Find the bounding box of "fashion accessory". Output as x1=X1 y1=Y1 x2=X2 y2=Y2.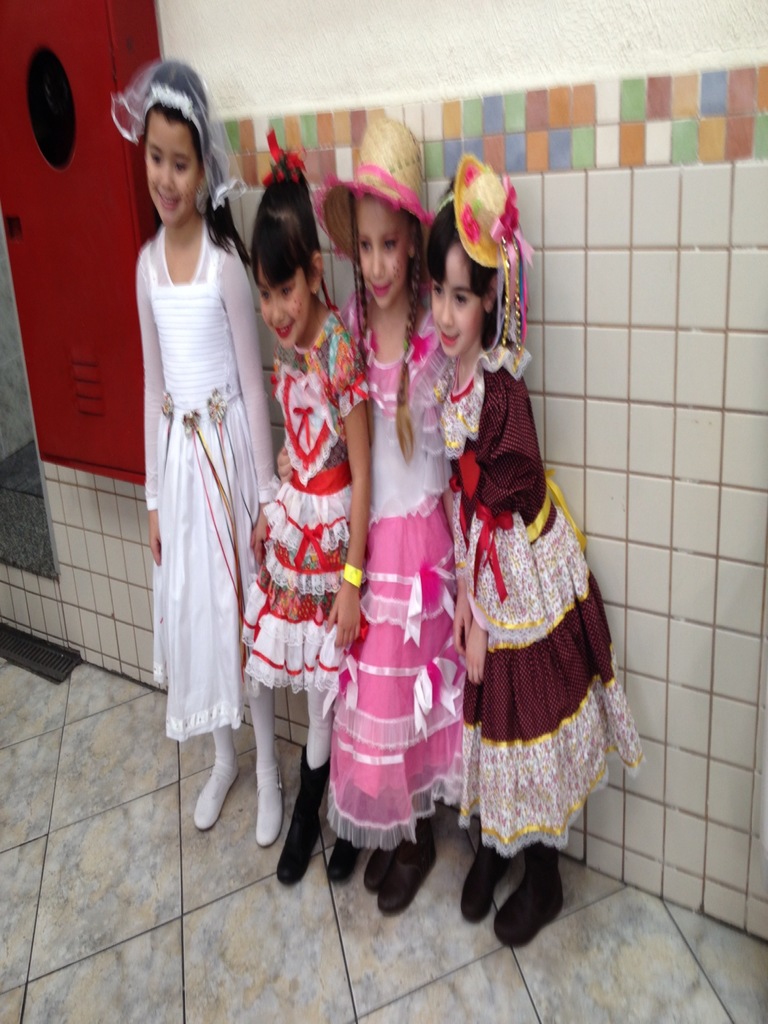
x1=457 y1=843 x2=511 y2=920.
